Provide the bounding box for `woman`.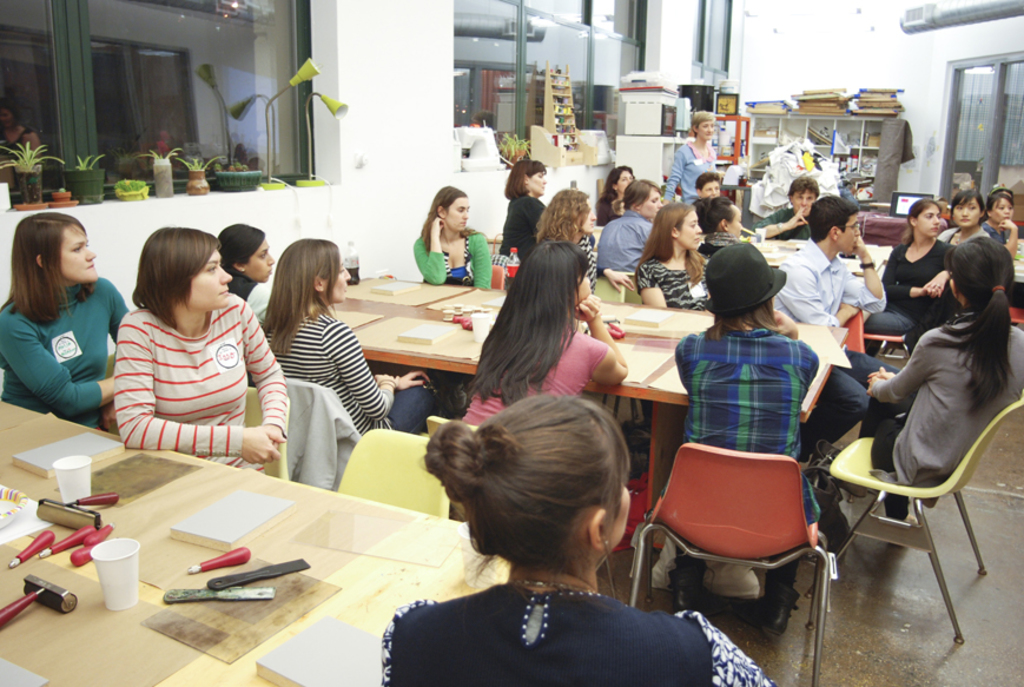
box=[458, 240, 648, 435].
